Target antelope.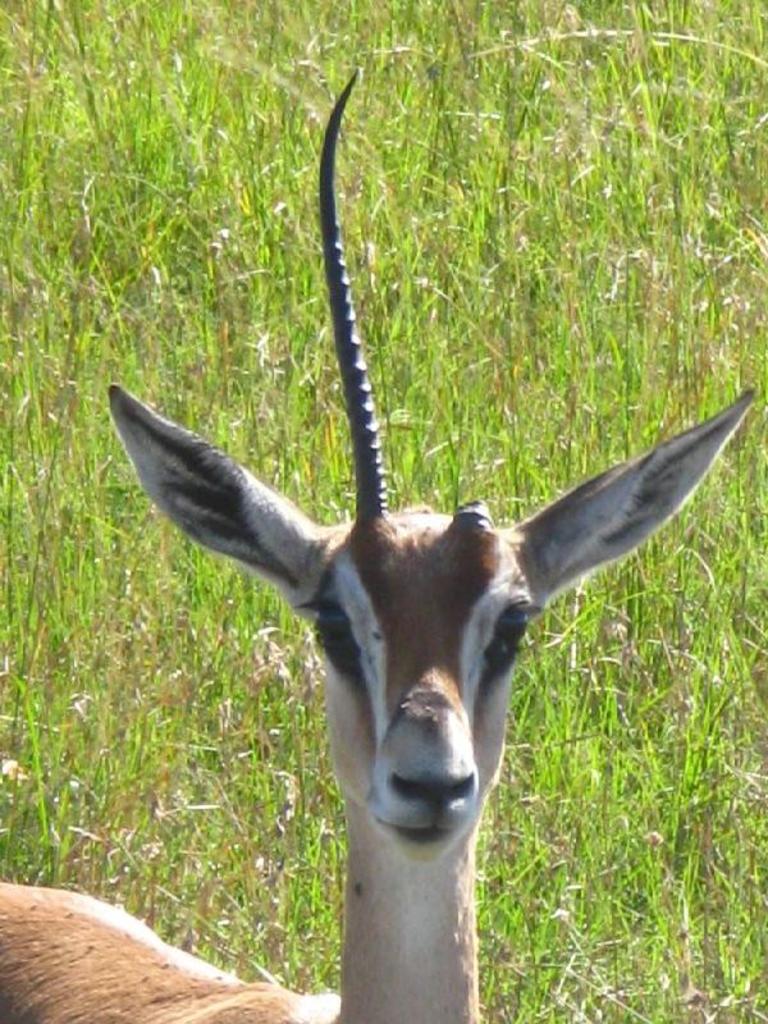
Target region: 0, 59, 759, 1023.
